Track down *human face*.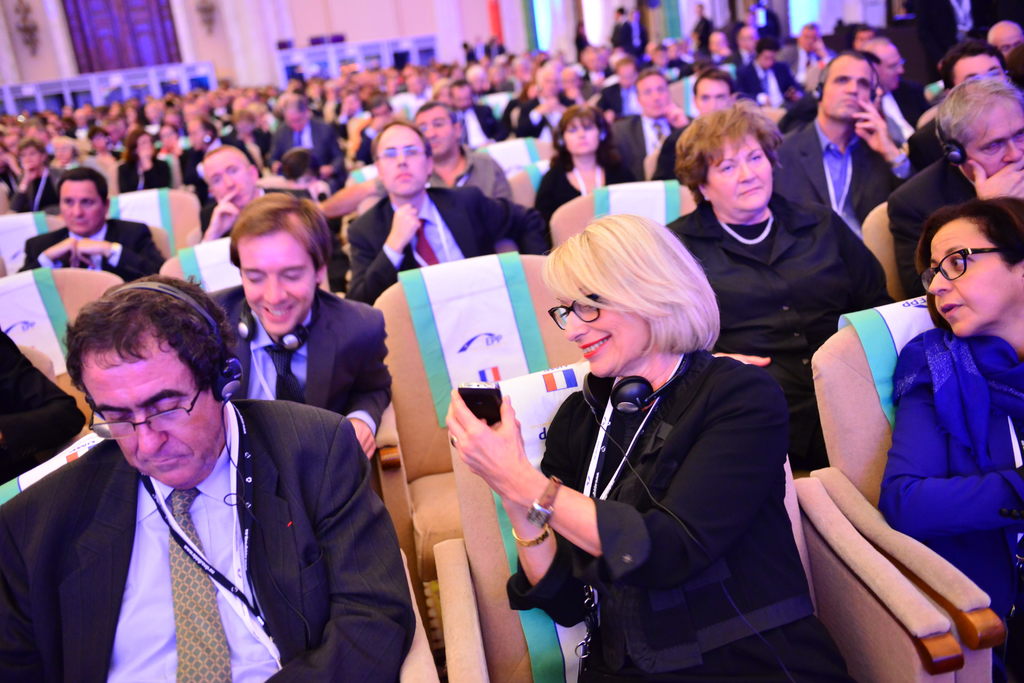
Tracked to crop(413, 104, 454, 158).
